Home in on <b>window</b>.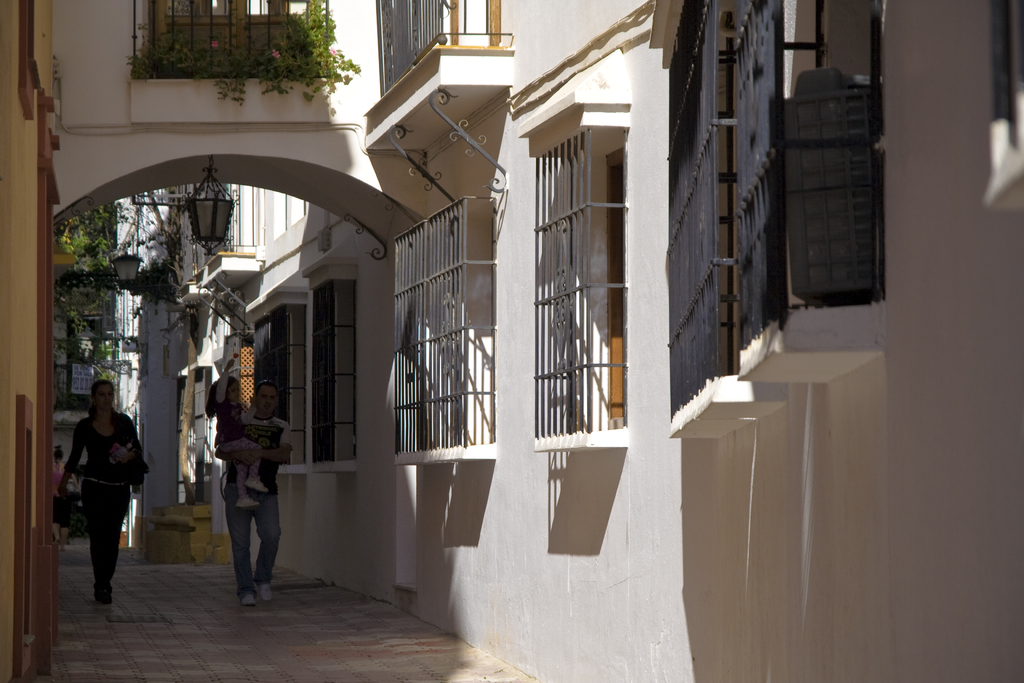
Homed in at x1=387, y1=204, x2=458, y2=461.
